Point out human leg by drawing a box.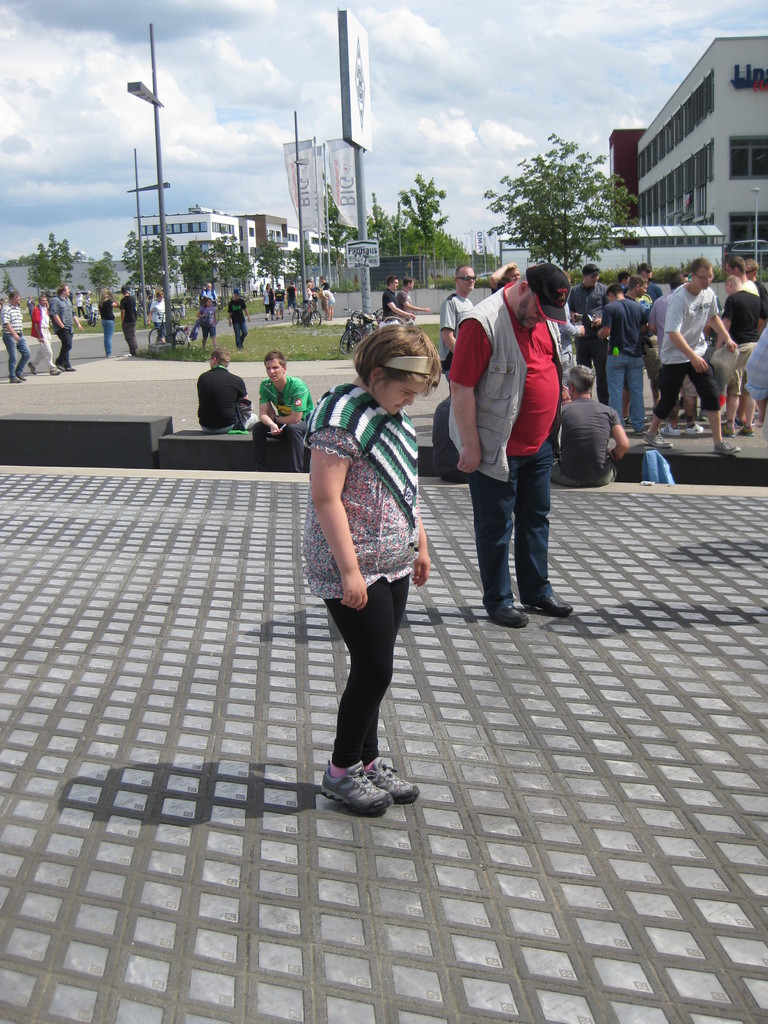
l=104, t=319, r=116, b=357.
